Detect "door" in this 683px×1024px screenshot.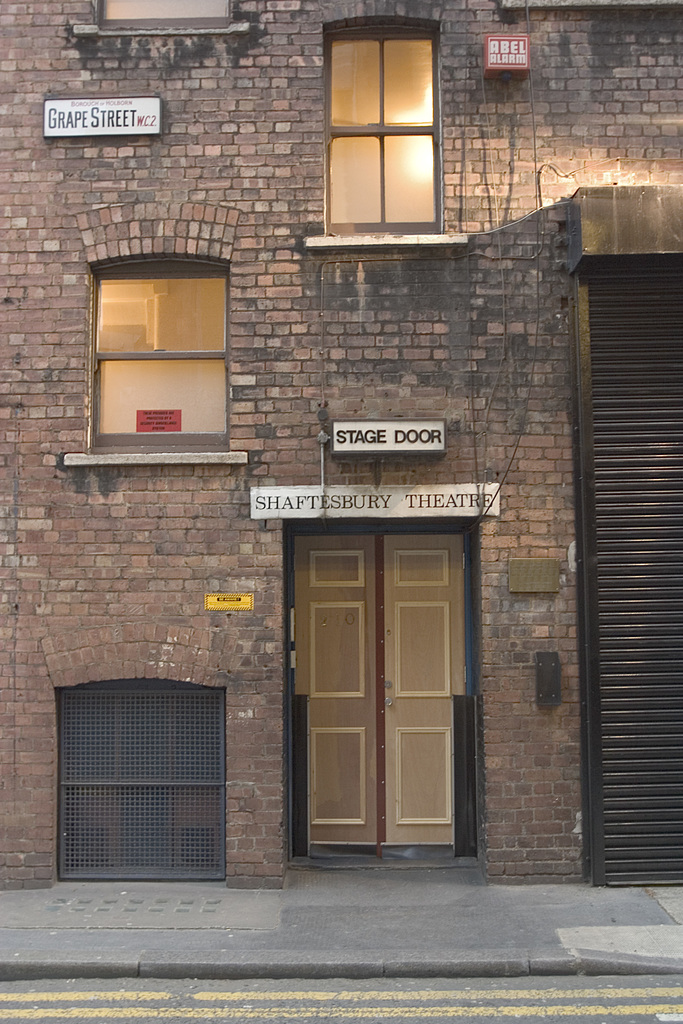
Detection: 284:528:479:865.
